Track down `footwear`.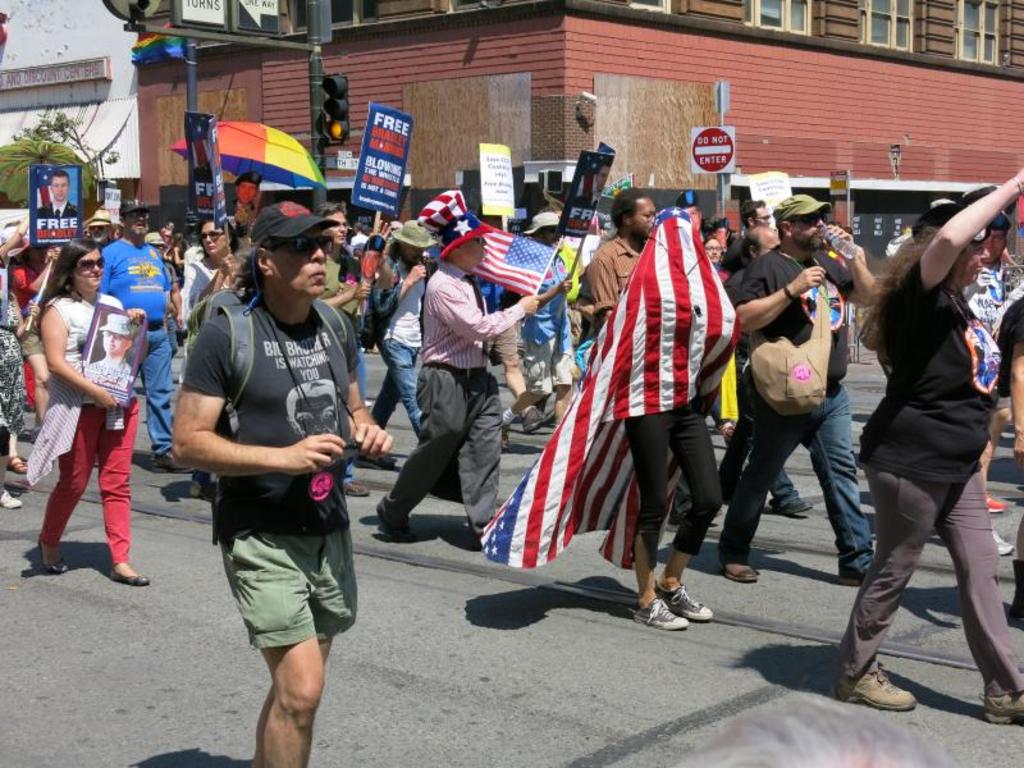
Tracked to BBox(517, 404, 562, 431).
